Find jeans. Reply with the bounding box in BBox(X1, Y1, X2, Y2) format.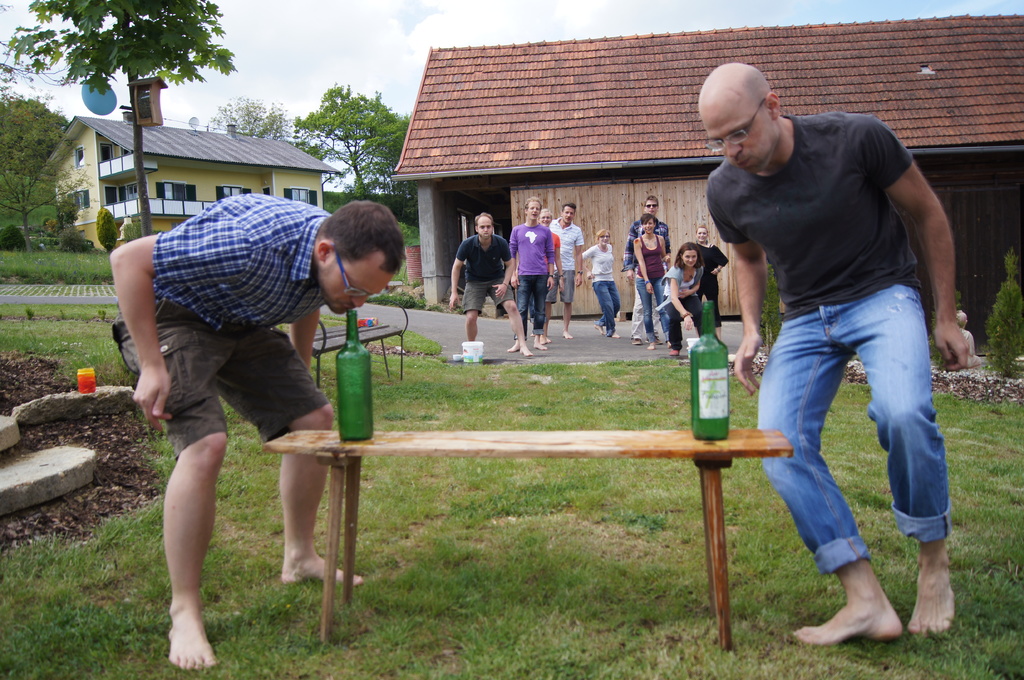
BBox(463, 283, 515, 314).
